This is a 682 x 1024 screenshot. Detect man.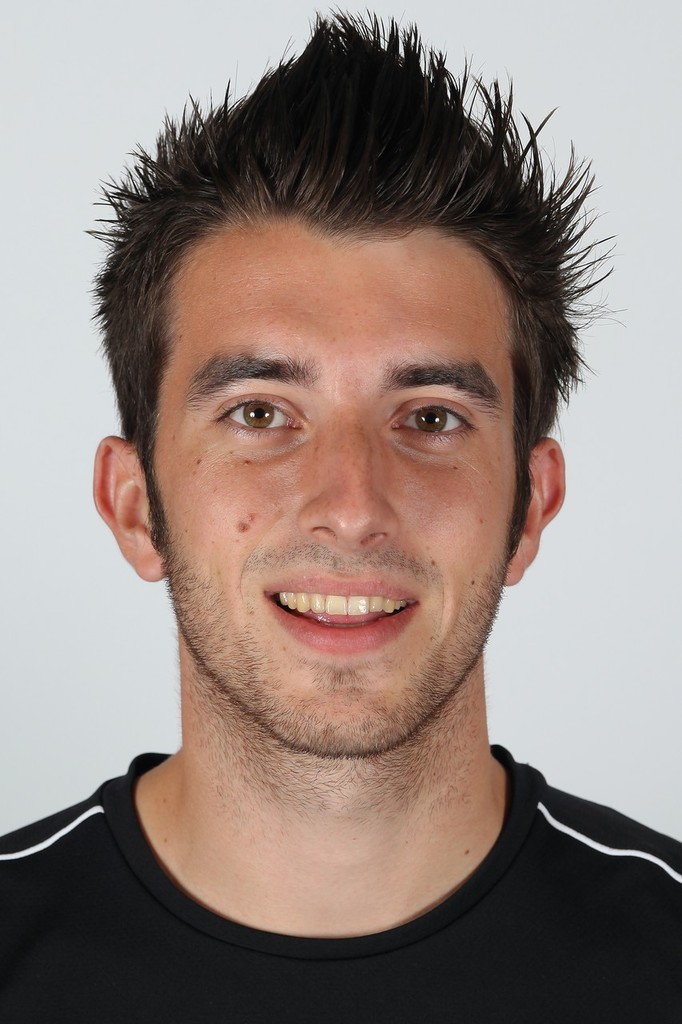
(x1=0, y1=0, x2=681, y2=1016).
